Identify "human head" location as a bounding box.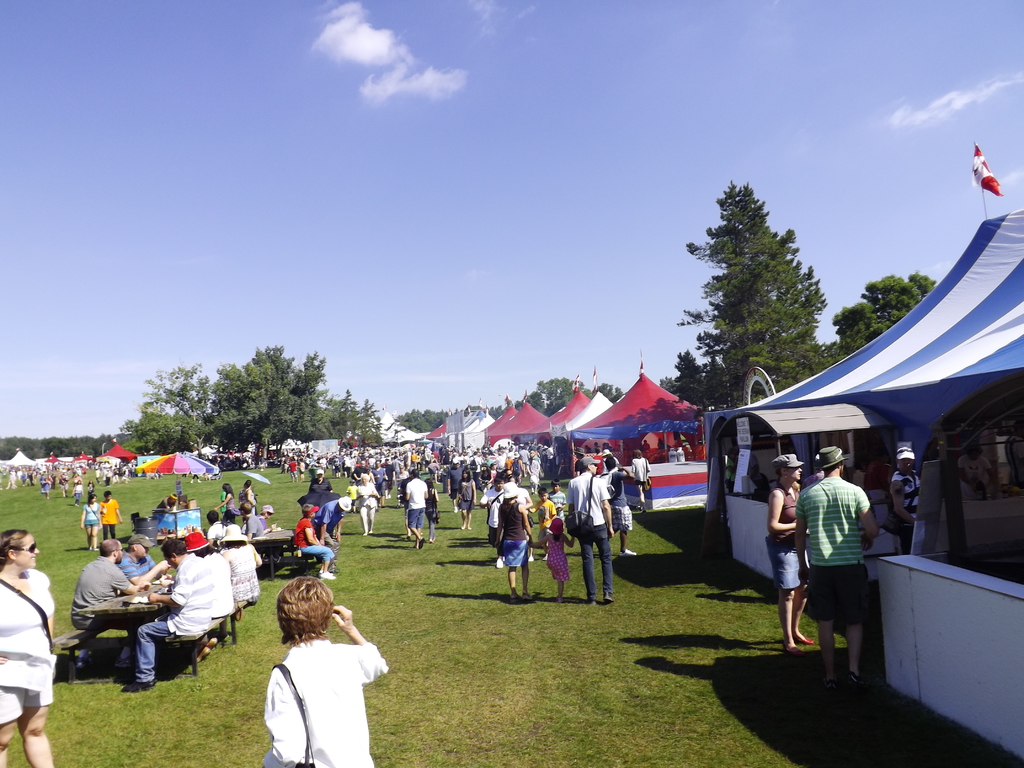
552:480:561:493.
